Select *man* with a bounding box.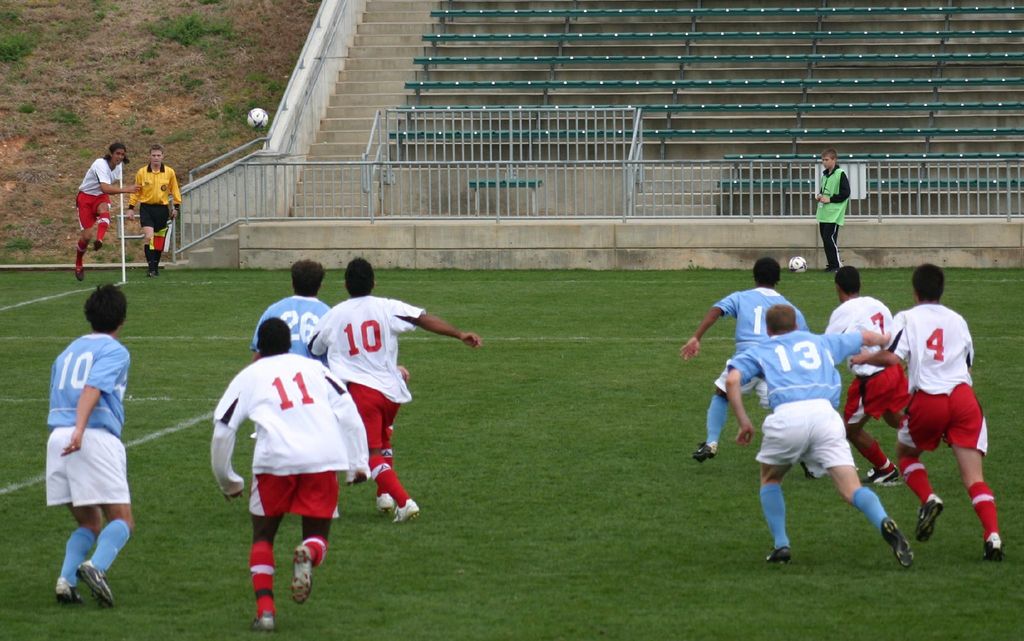
(38, 284, 140, 615).
